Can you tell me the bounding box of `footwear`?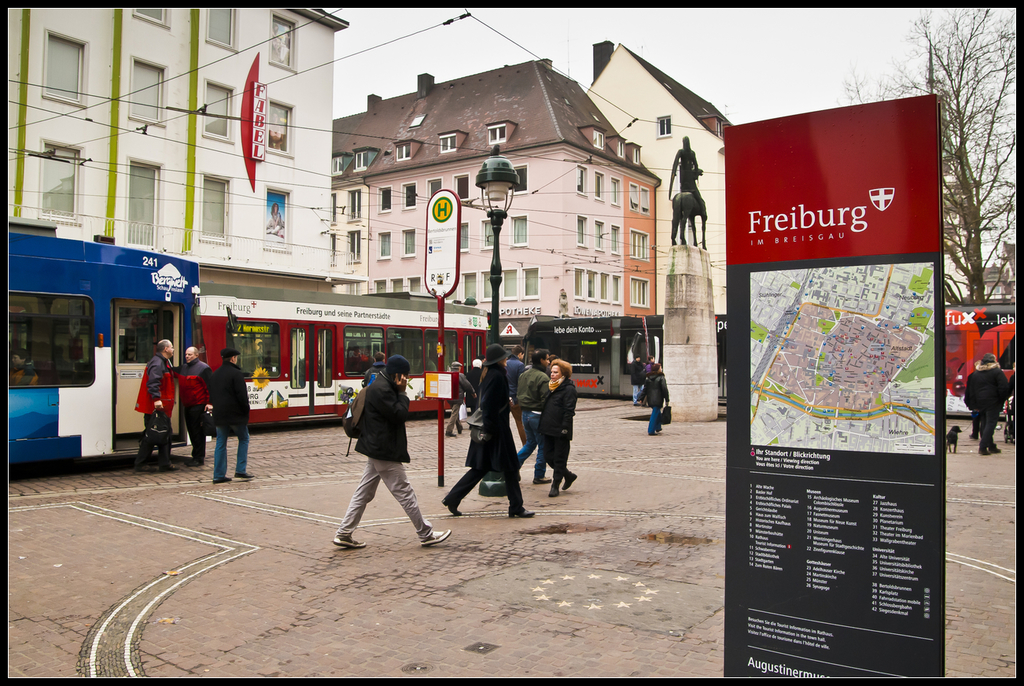
(x1=533, y1=476, x2=551, y2=481).
